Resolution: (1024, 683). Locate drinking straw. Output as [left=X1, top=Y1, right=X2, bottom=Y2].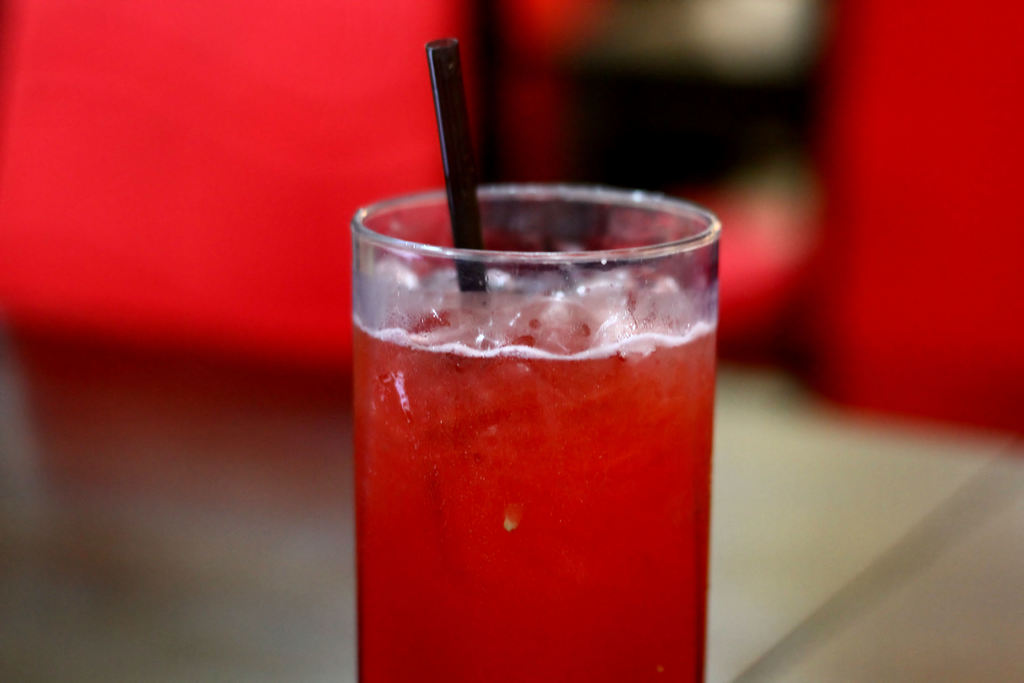
[left=422, top=35, right=488, bottom=292].
